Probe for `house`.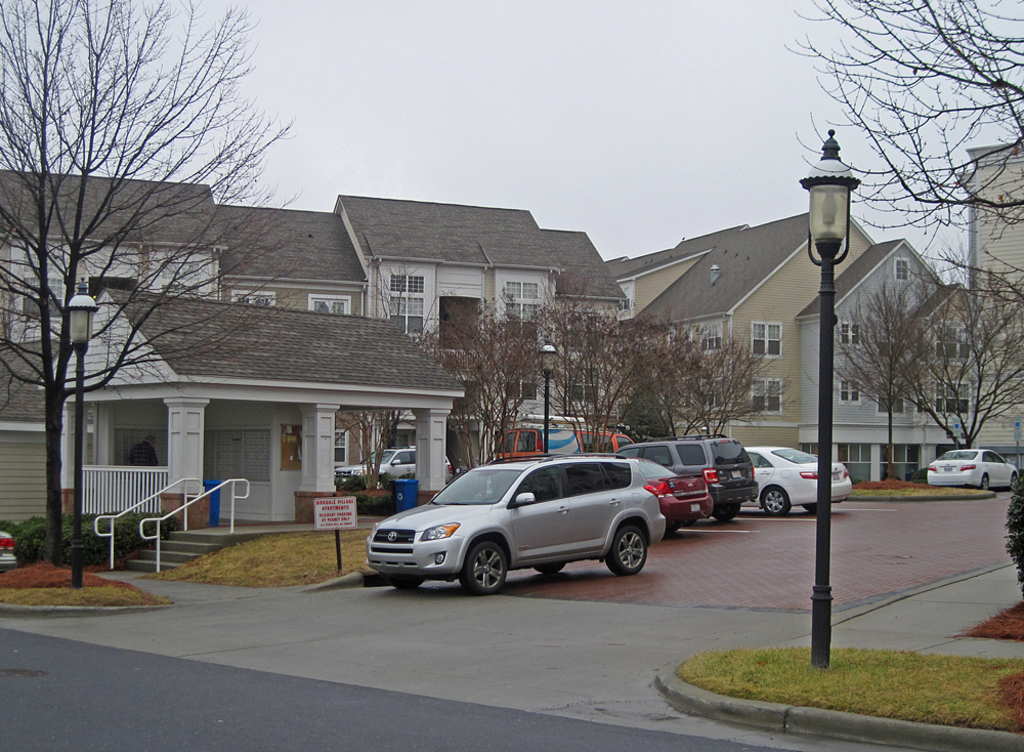
Probe result: x1=33 y1=287 x2=470 y2=573.
